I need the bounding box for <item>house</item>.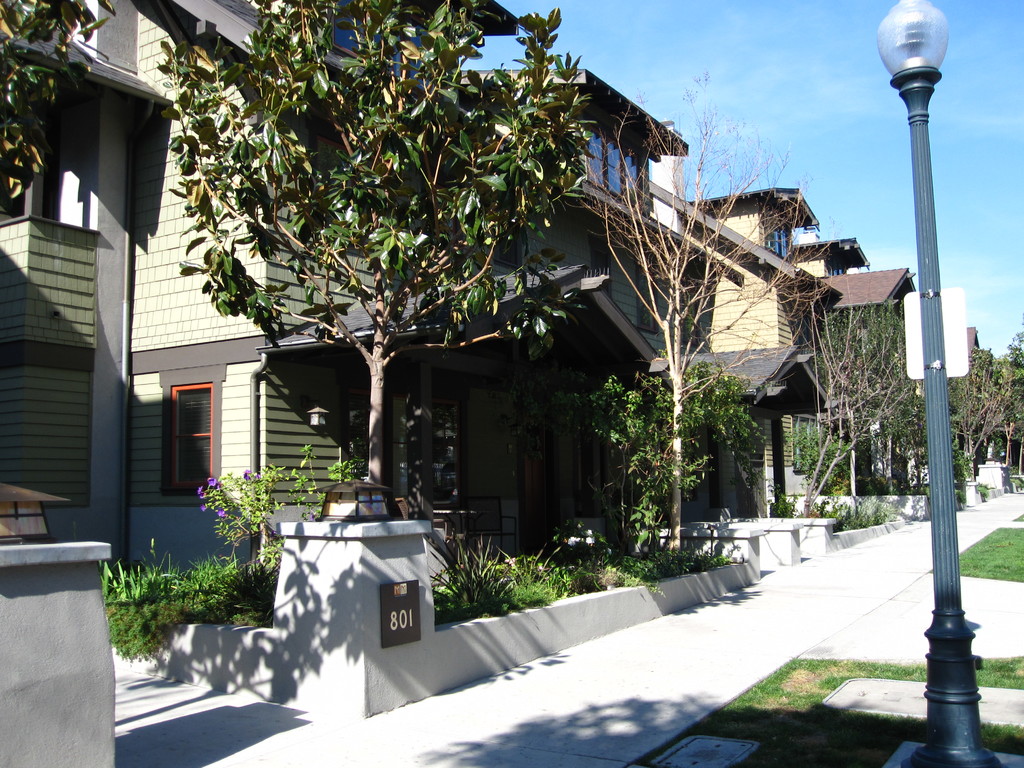
Here it is: detection(0, 0, 804, 767).
